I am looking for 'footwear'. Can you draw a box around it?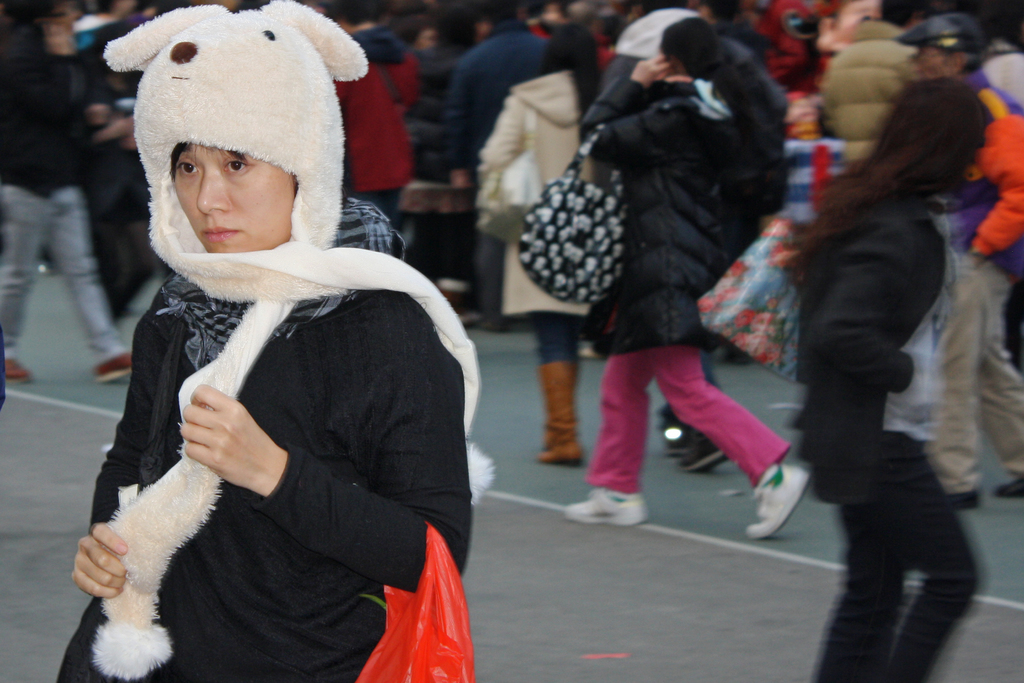
Sure, the bounding box is box(949, 488, 980, 515).
